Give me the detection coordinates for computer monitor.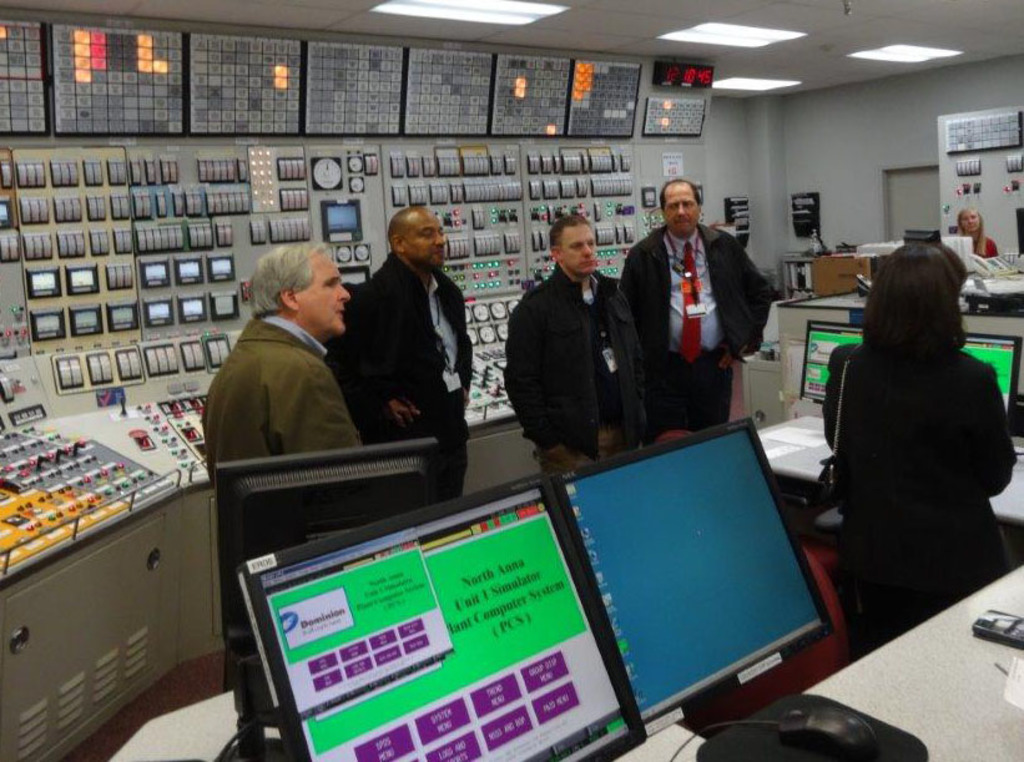
[807, 316, 878, 429].
